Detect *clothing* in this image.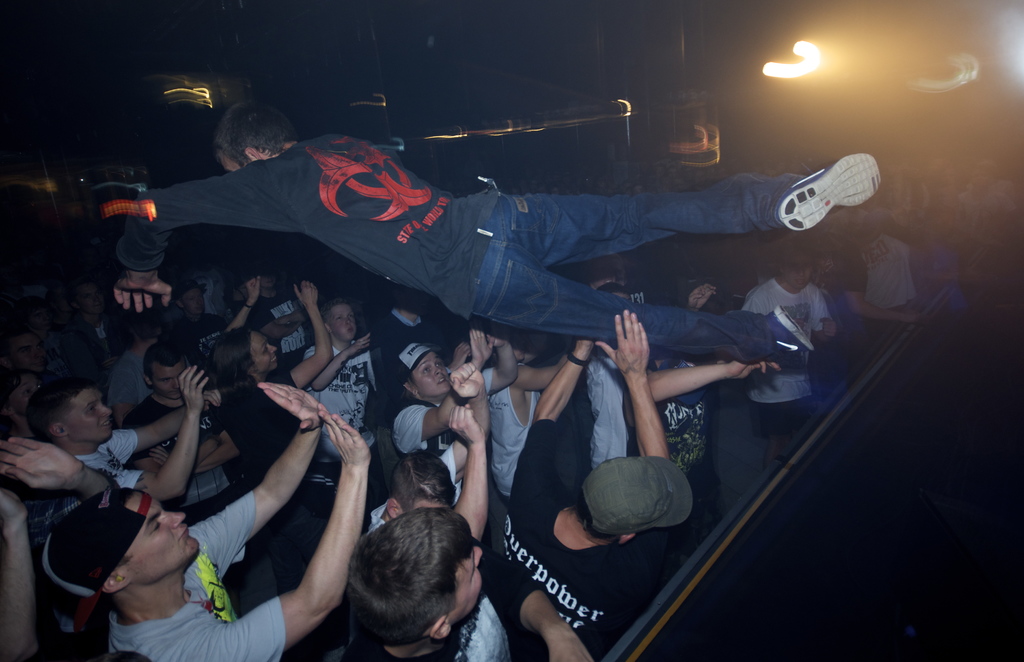
Detection: 131 126 802 365.
